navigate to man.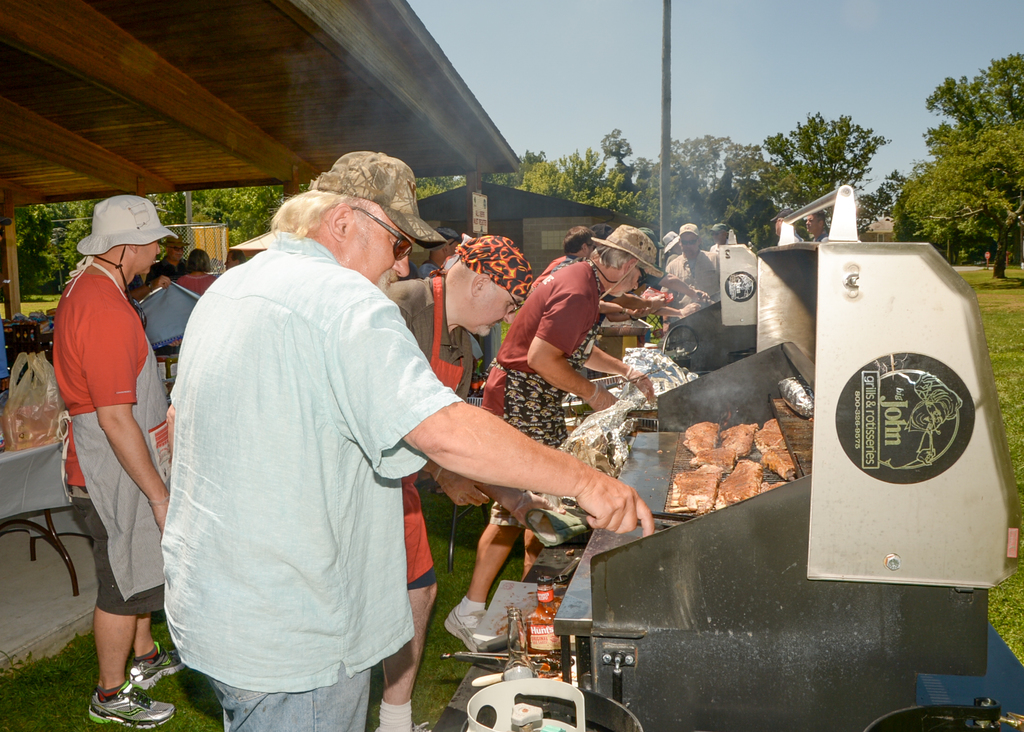
Navigation target: crop(525, 227, 600, 287).
